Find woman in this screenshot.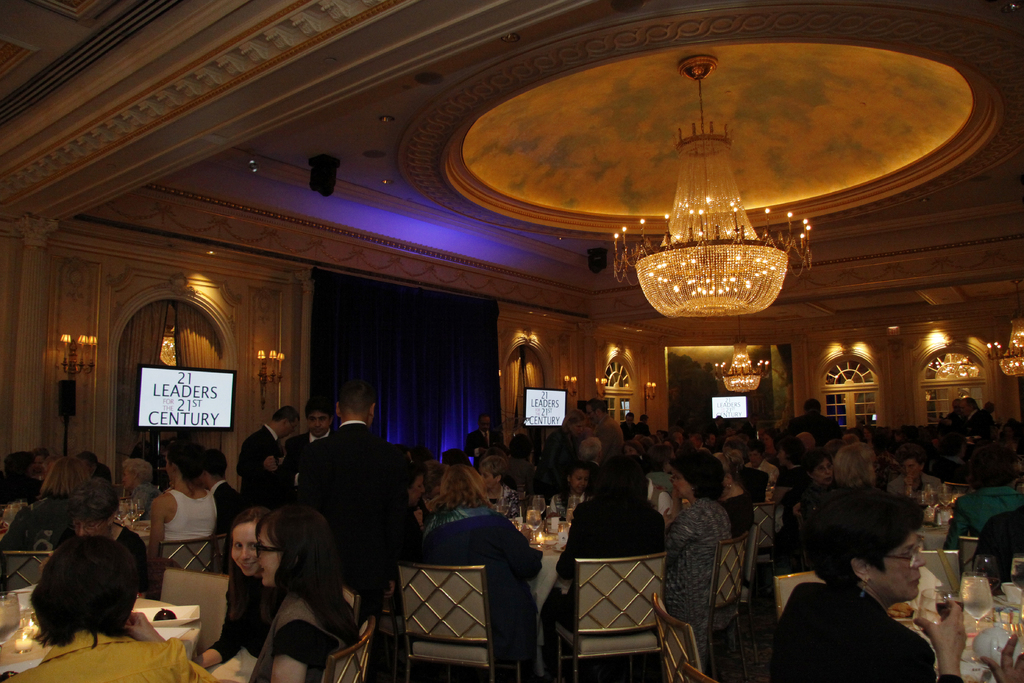
The bounding box for woman is {"x1": 246, "y1": 497, "x2": 371, "y2": 682}.
